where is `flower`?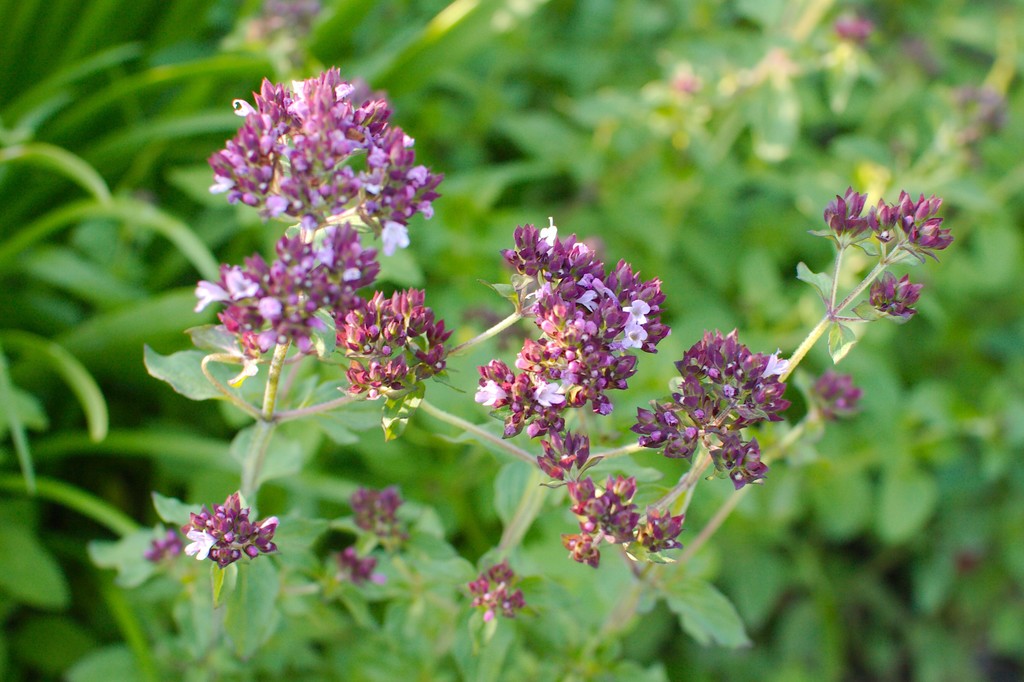
[left=342, top=546, right=386, bottom=587].
